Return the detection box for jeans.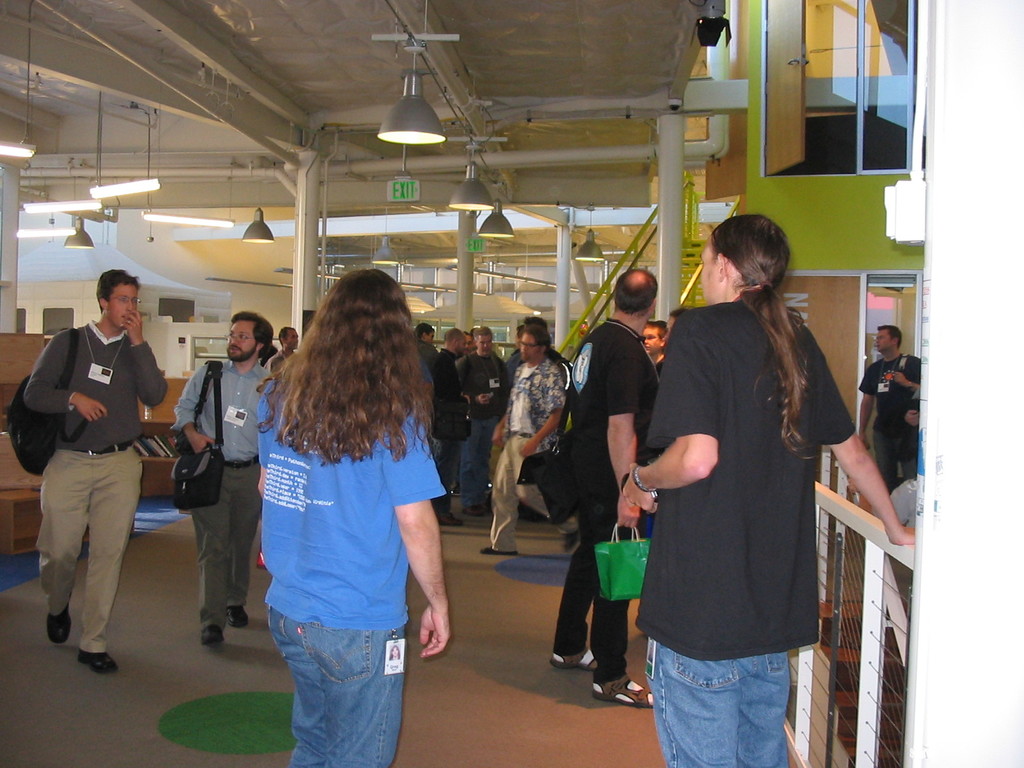
x1=555, y1=525, x2=628, y2=682.
